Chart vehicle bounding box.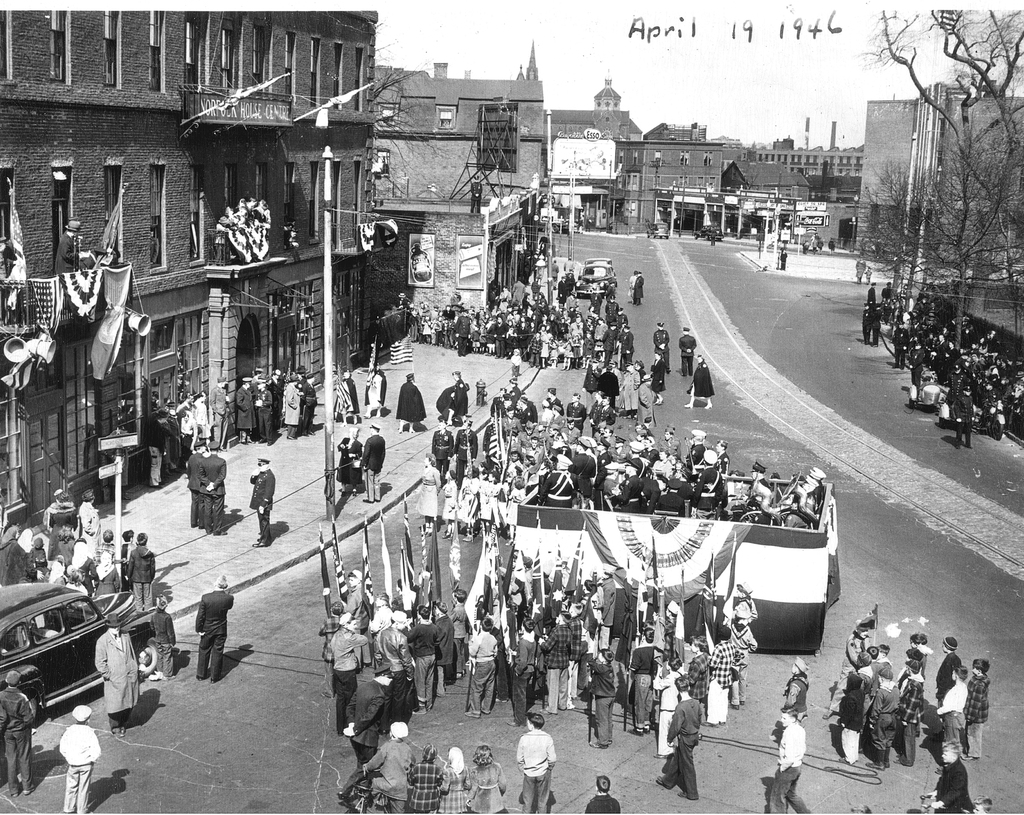
Charted: box(689, 223, 729, 245).
